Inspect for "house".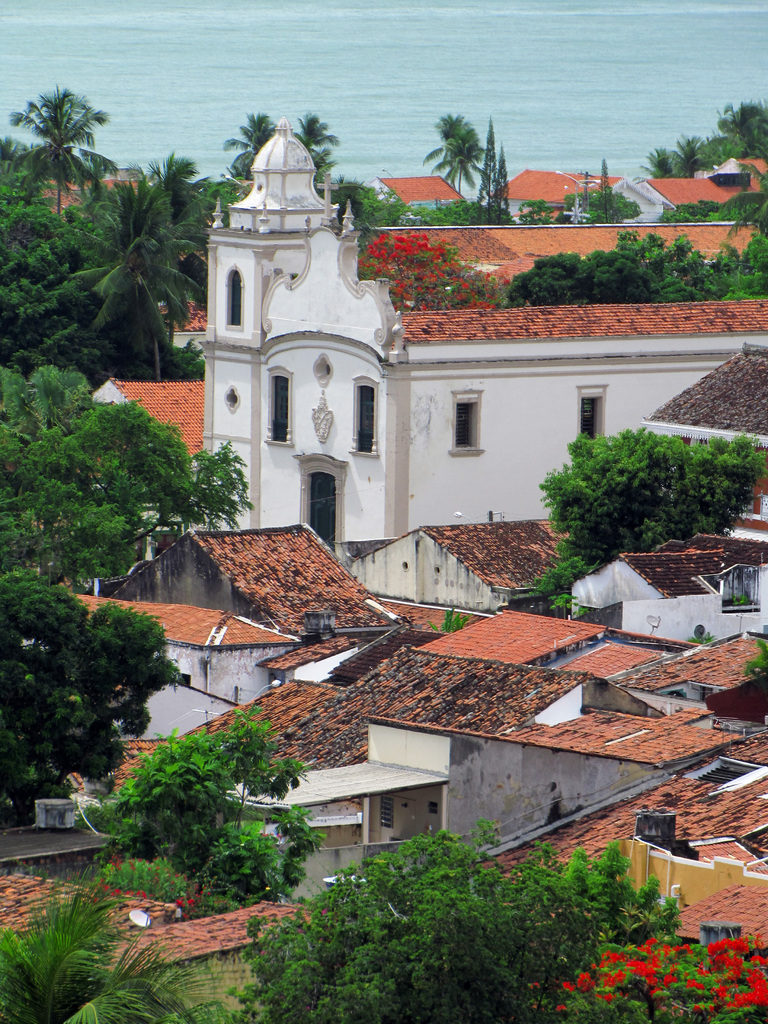
Inspection: left=88, top=369, right=212, bottom=461.
